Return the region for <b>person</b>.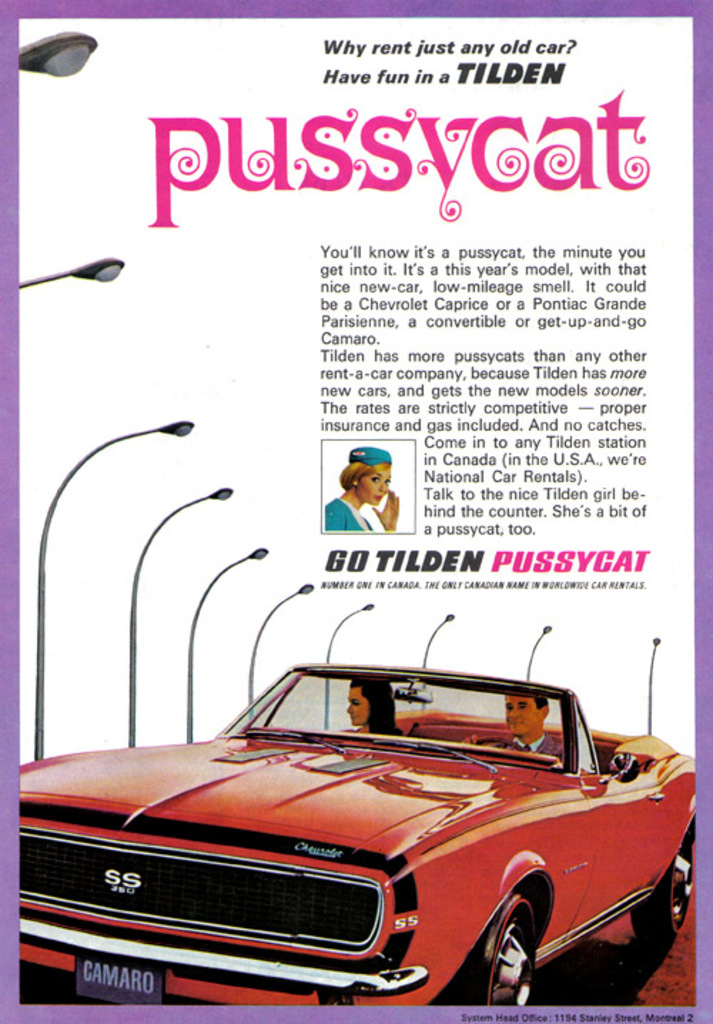
box=[347, 675, 401, 737].
